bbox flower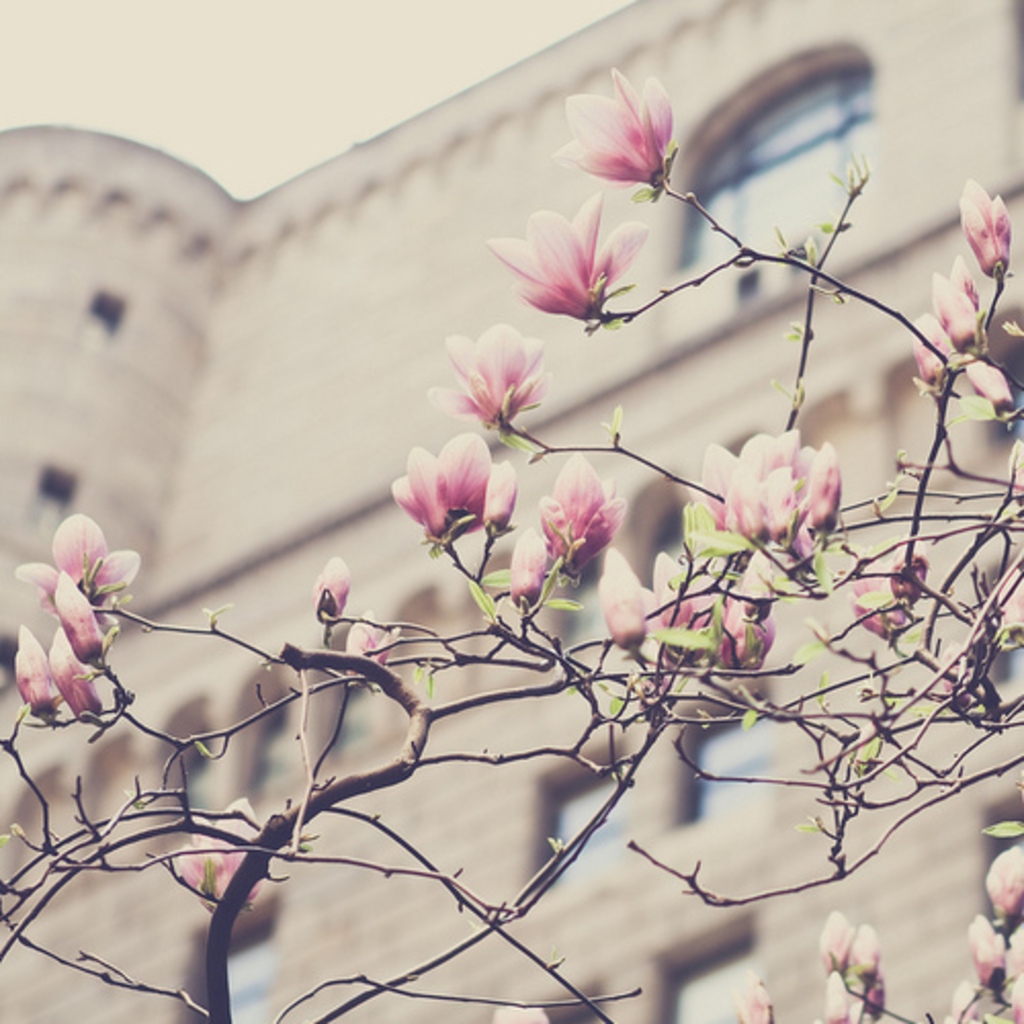
left=965, top=909, right=999, bottom=985
